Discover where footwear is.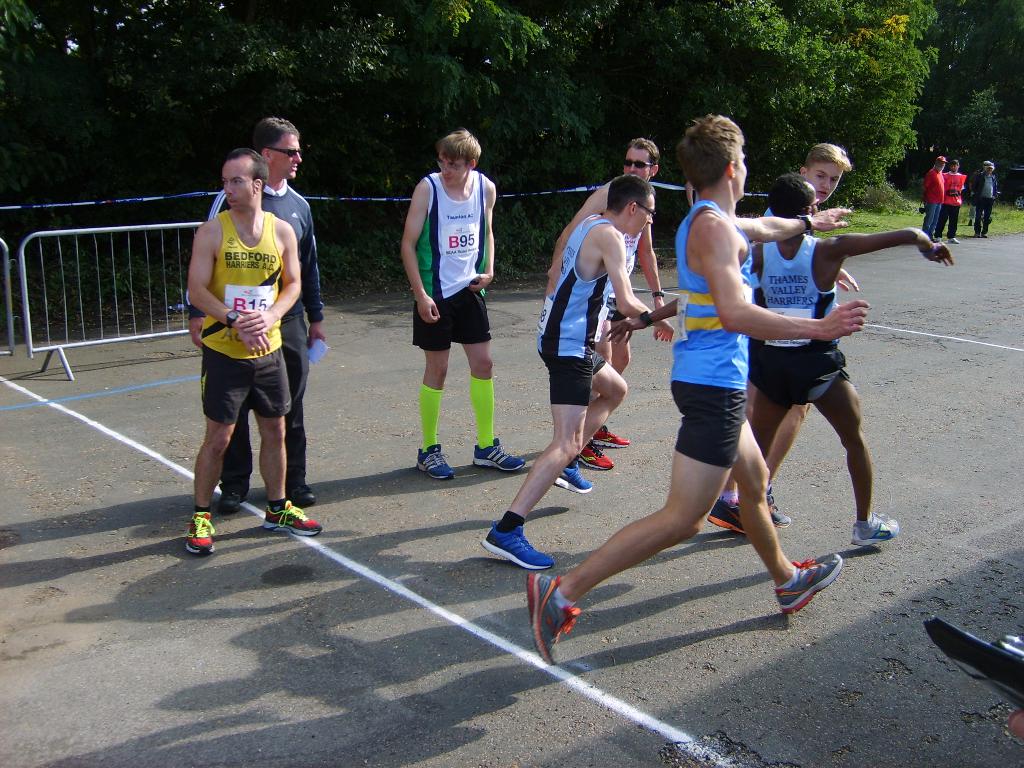
Discovered at [left=418, top=447, right=458, bottom=481].
